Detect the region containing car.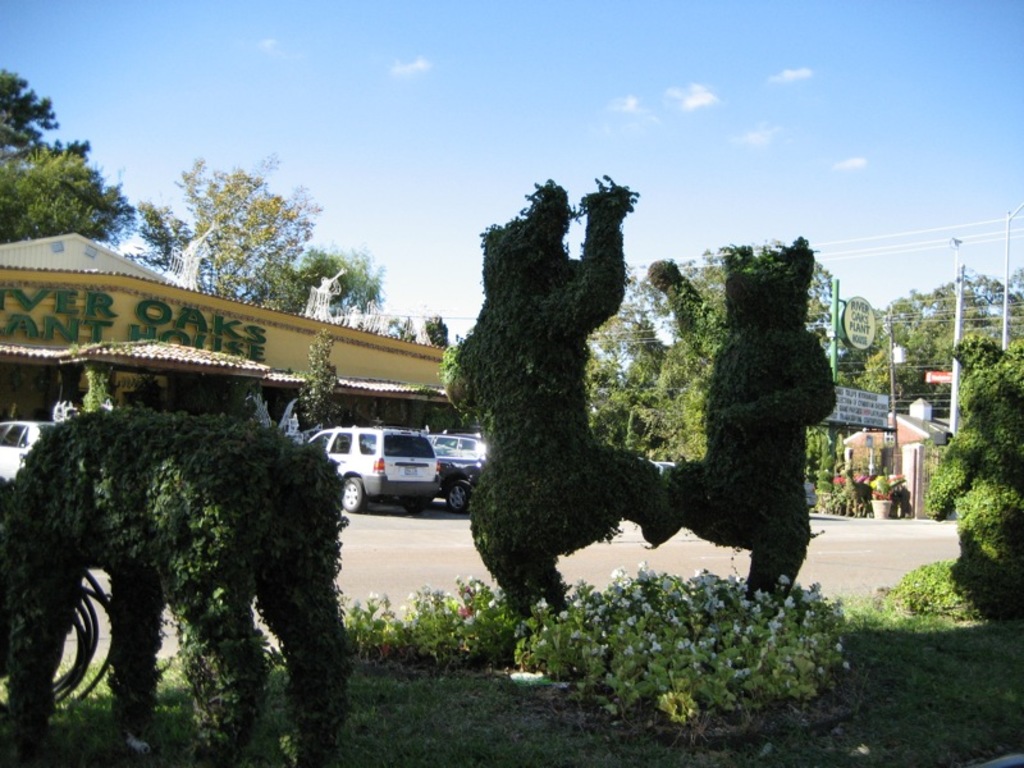
310, 424, 444, 515.
